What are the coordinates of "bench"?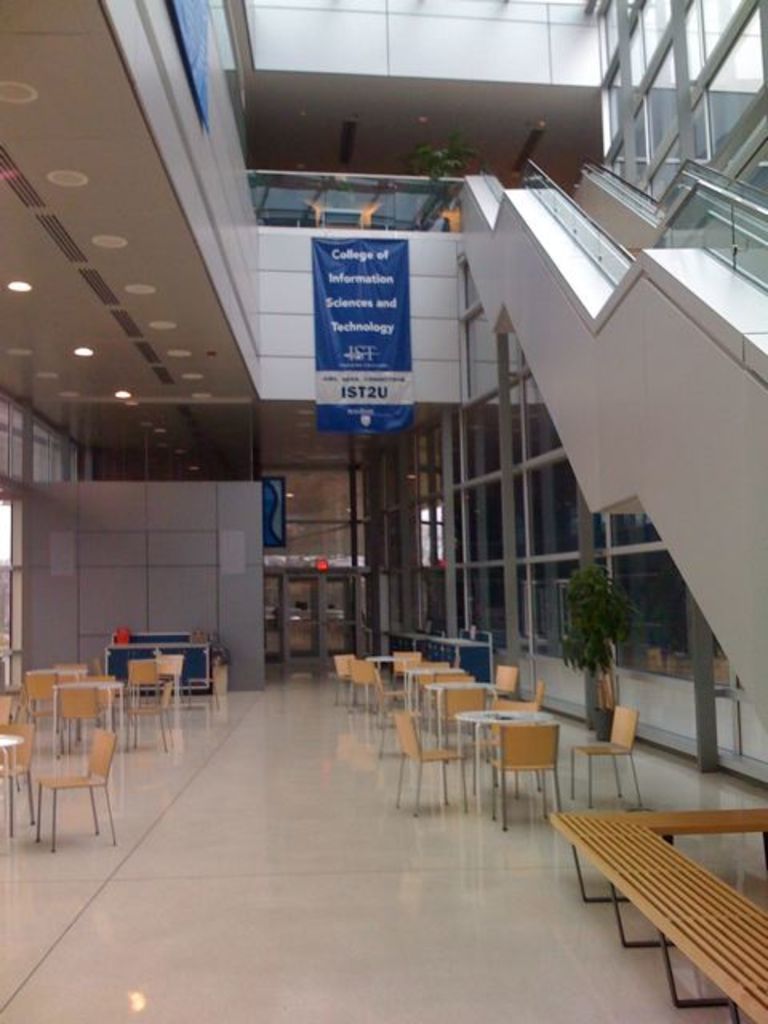
<region>576, 802, 767, 1023</region>.
